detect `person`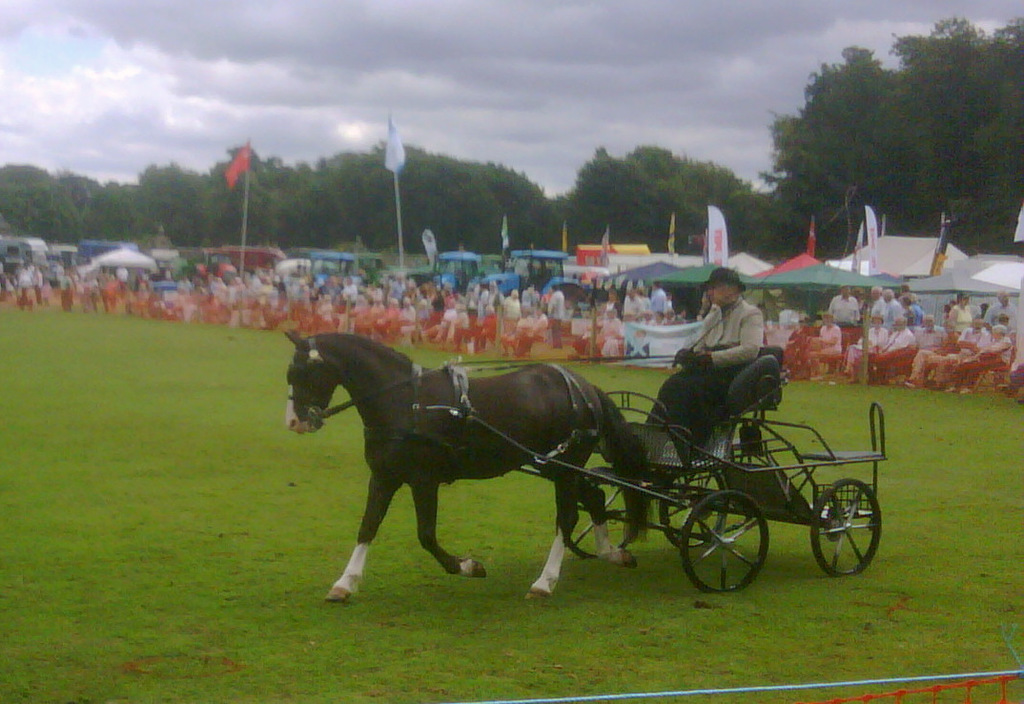
l=632, t=259, r=768, b=458
